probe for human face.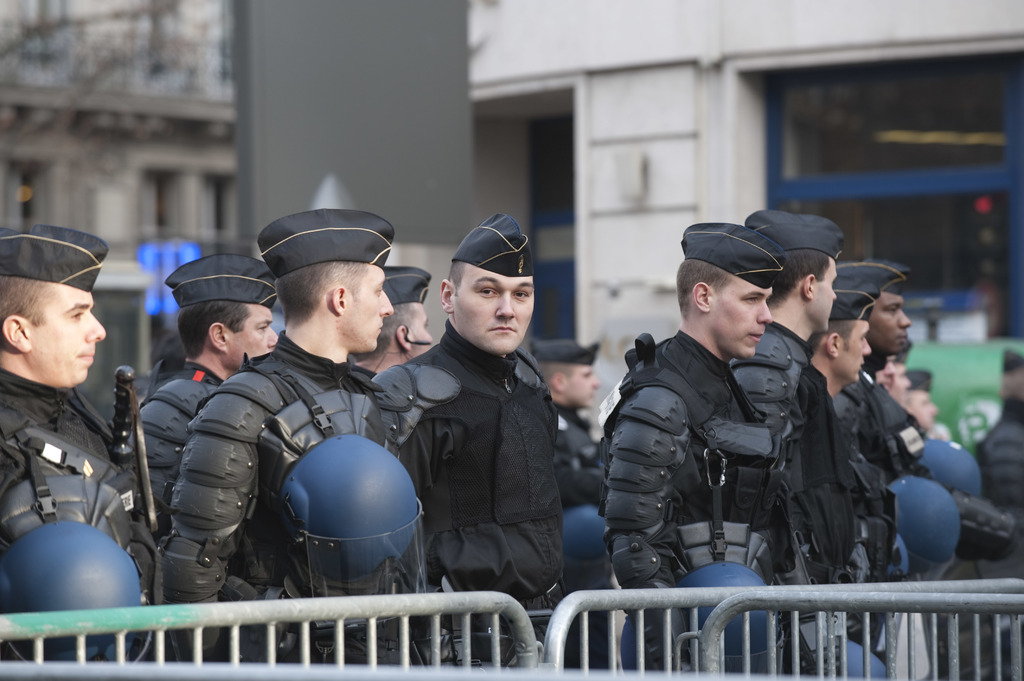
Probe result: bbox(416, 303, 428, 348).
